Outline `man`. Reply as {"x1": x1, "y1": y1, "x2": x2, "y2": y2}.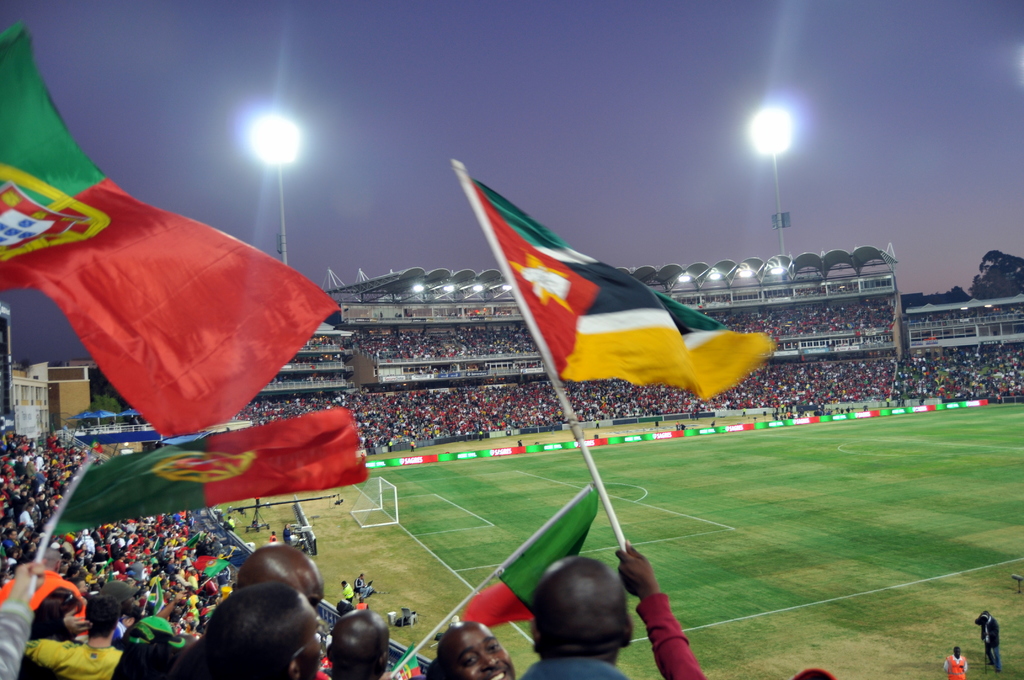
{"x1": 212, "y1": 583, "x2": 330, "y2": 679}.
